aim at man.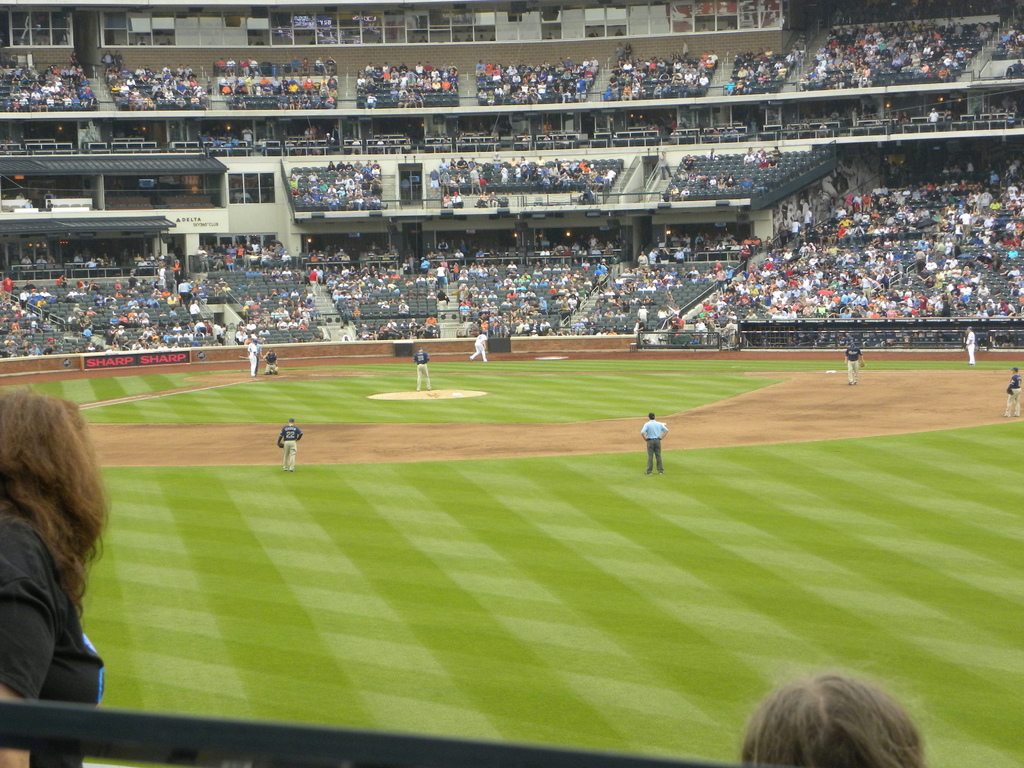
Aimed at <bbox>636, 412, 671, 477</bbox>.
